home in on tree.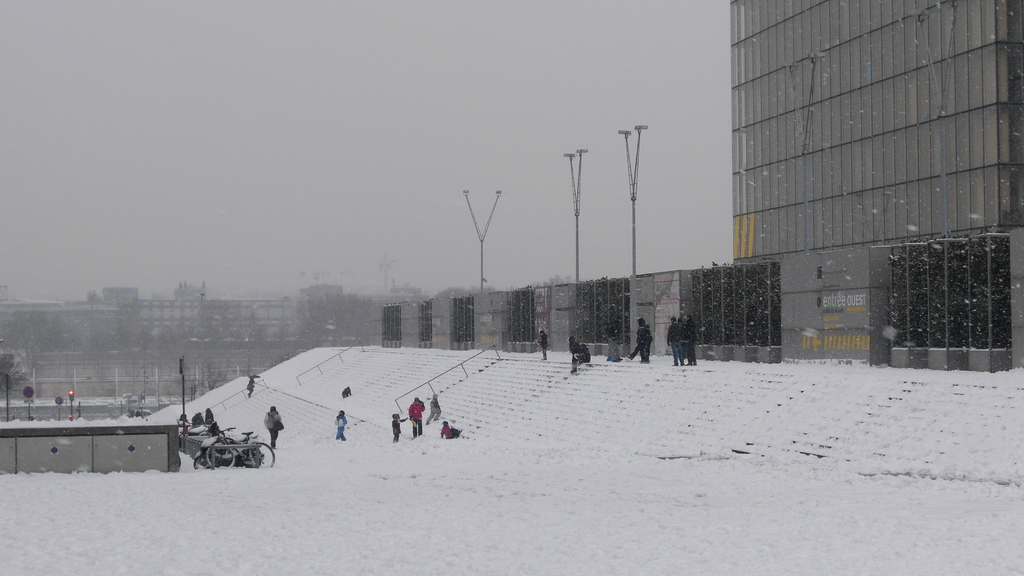
Homed in at (292,285,378,339).
